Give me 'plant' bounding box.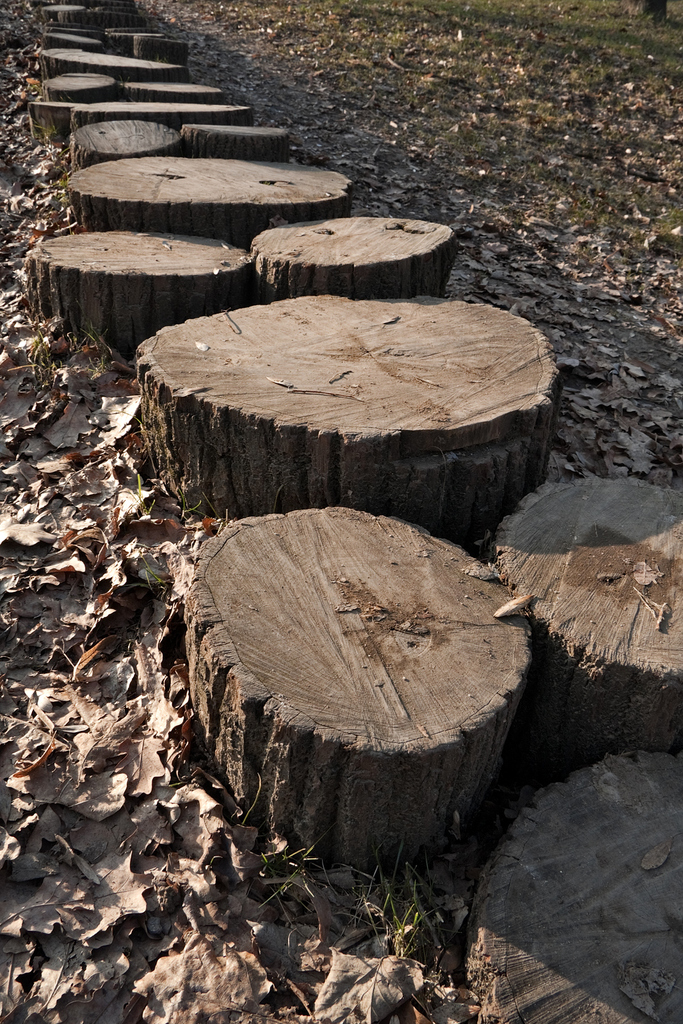
rect(113, 474, 152, 519).
